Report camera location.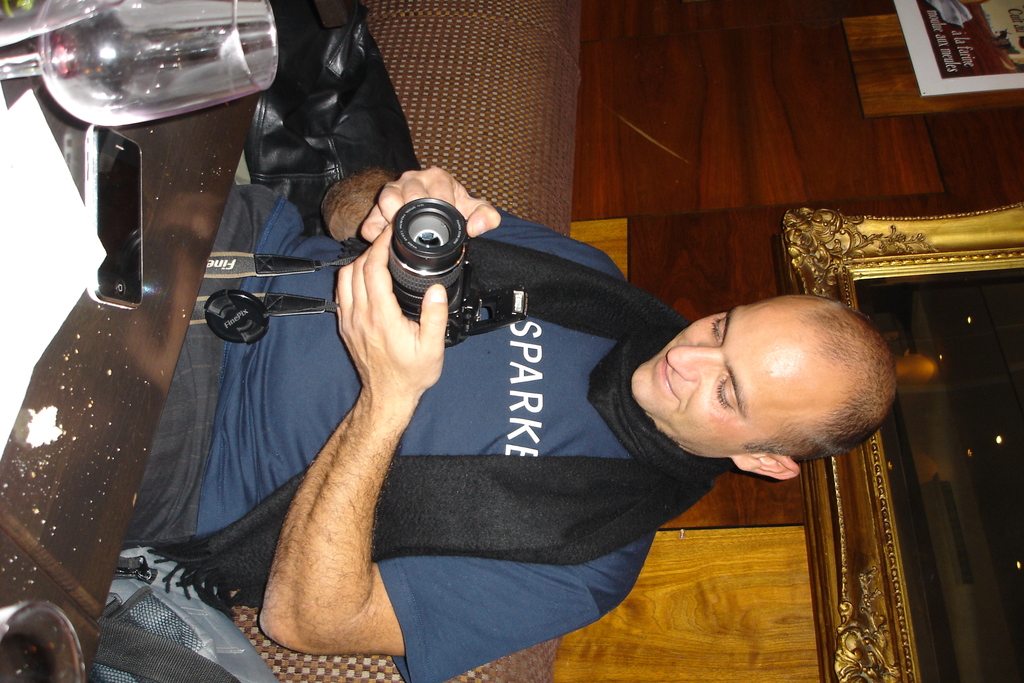
Report: bbox(388, 200, 534, 346).
